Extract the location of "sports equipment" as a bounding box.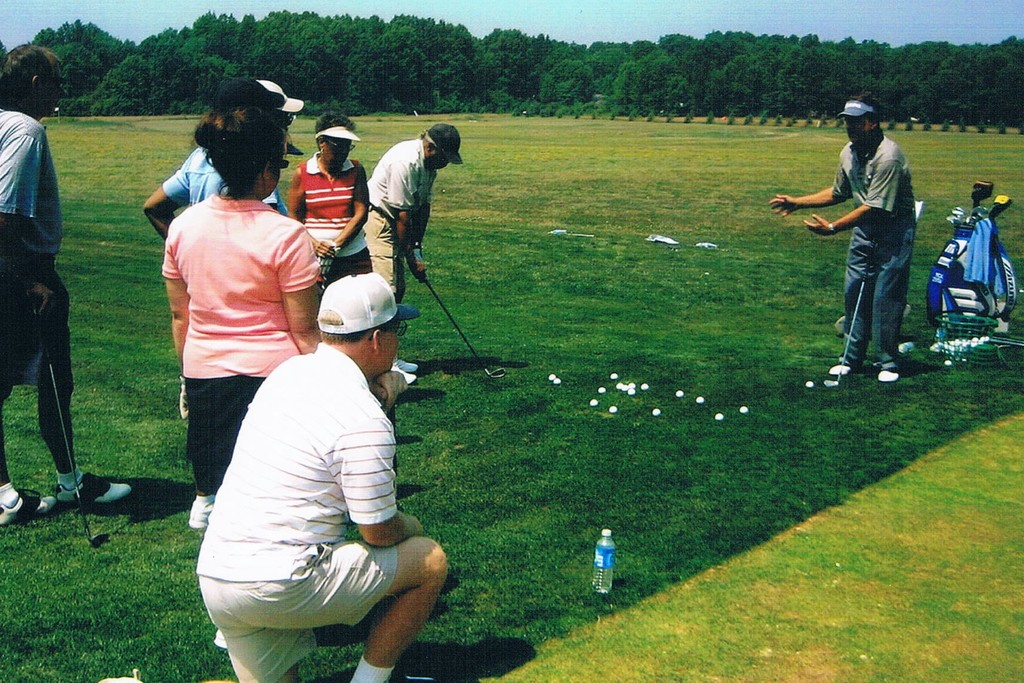
left=550, top=373, right=555, bottom=380.
